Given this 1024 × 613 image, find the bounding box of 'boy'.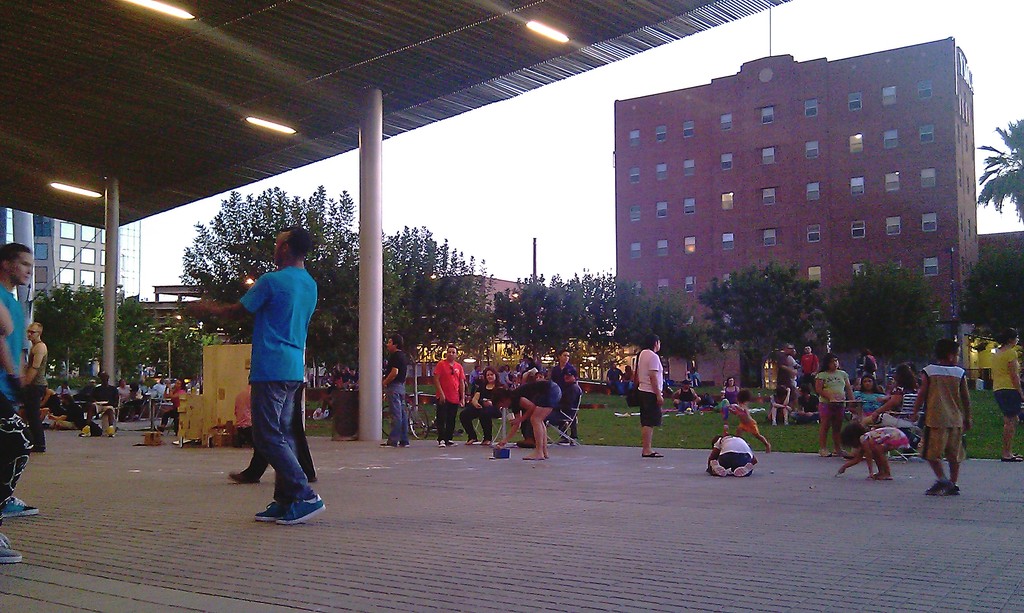
<box>706,434,756,475</box>.
